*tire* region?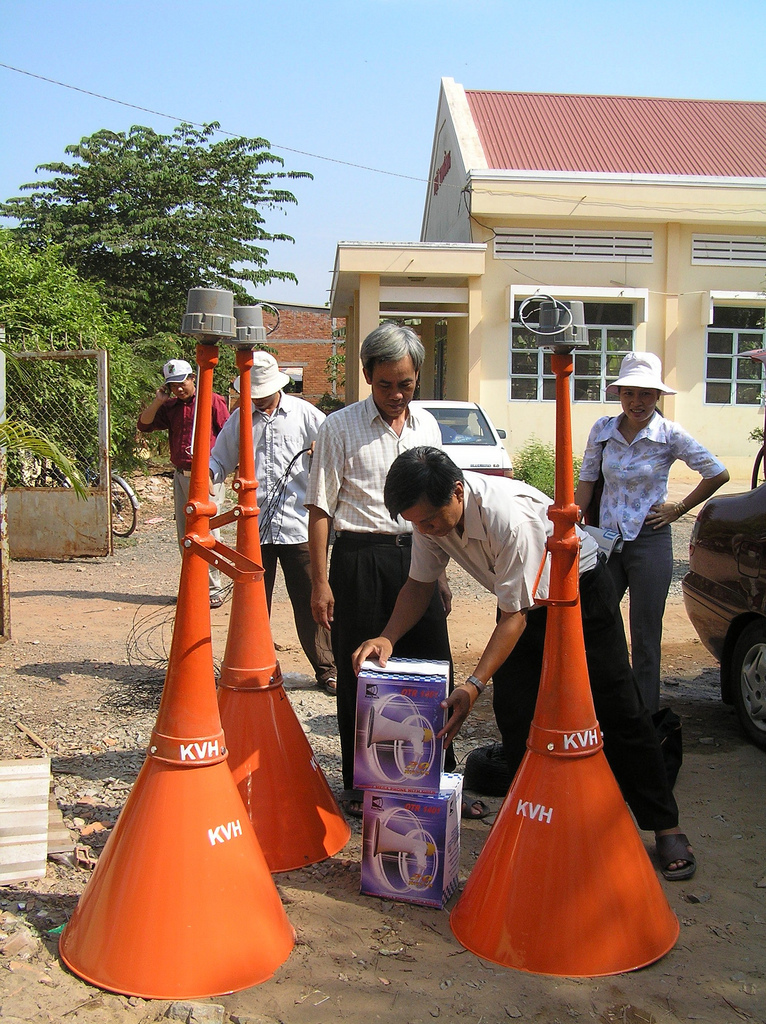
[x1=96, y1=477, x2=137, y2=537]
